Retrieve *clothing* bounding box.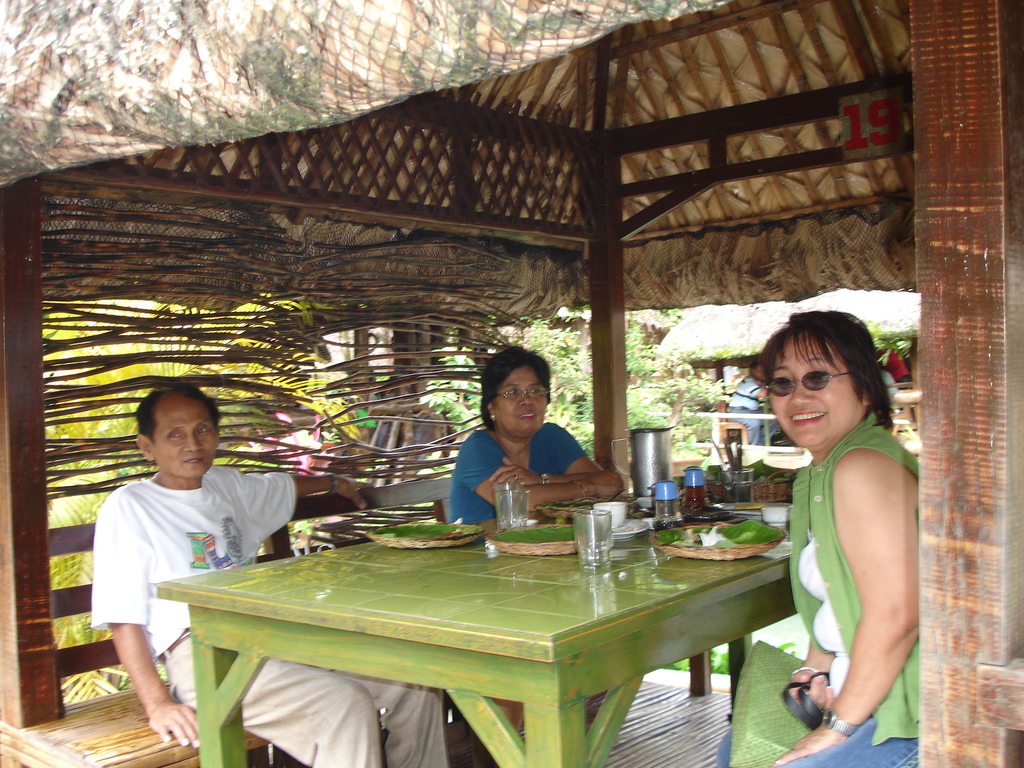
Bounding box: bbox=[767, 399, 917, 731].
